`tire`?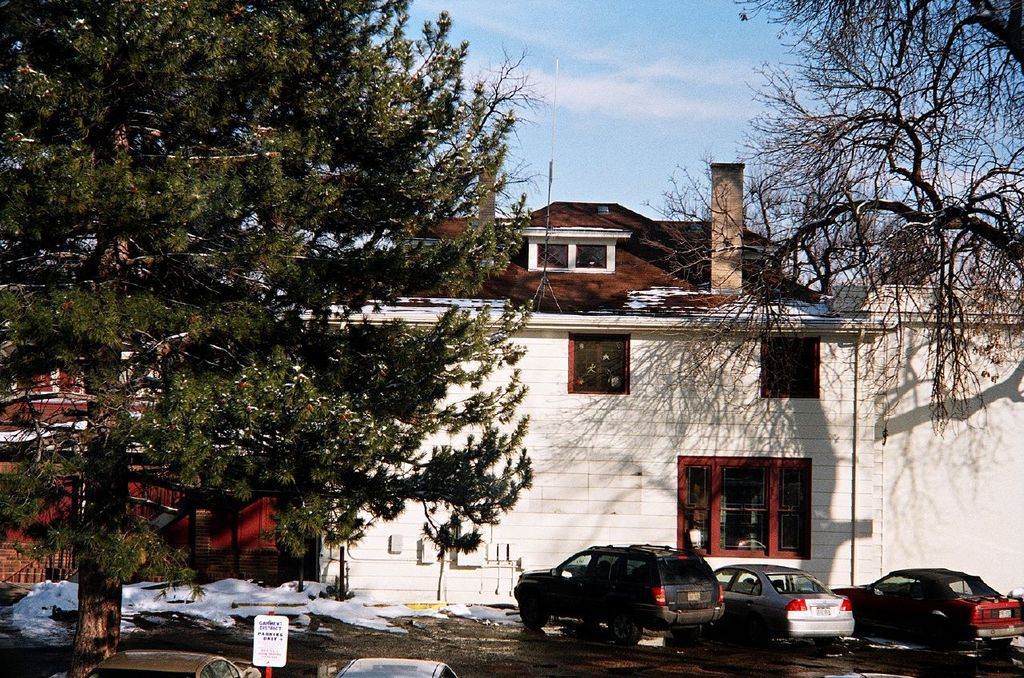
(left=991, top=638, right=1014, bottom=652)
